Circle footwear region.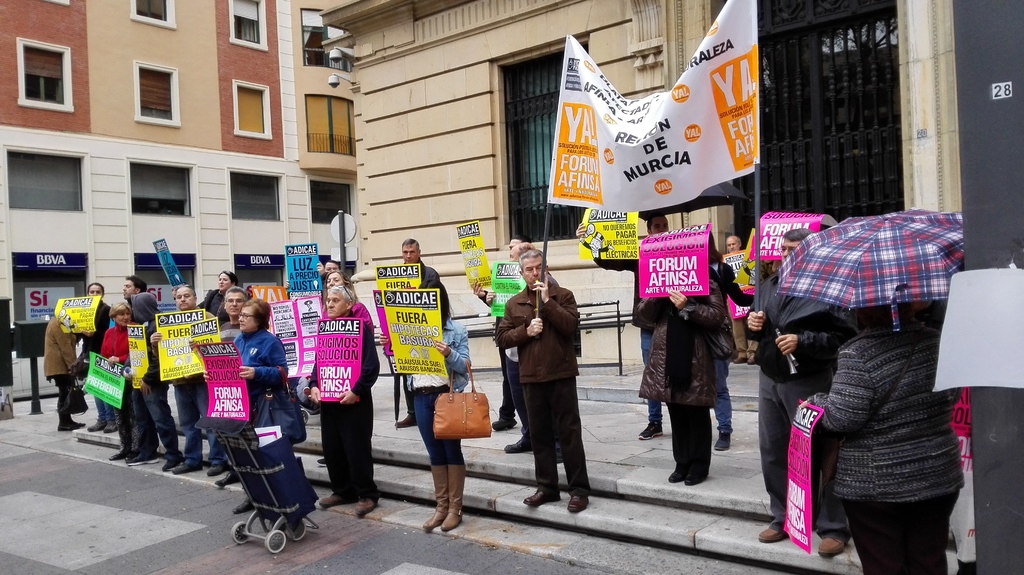
Region: select_region(127, 451, 161, 469).
